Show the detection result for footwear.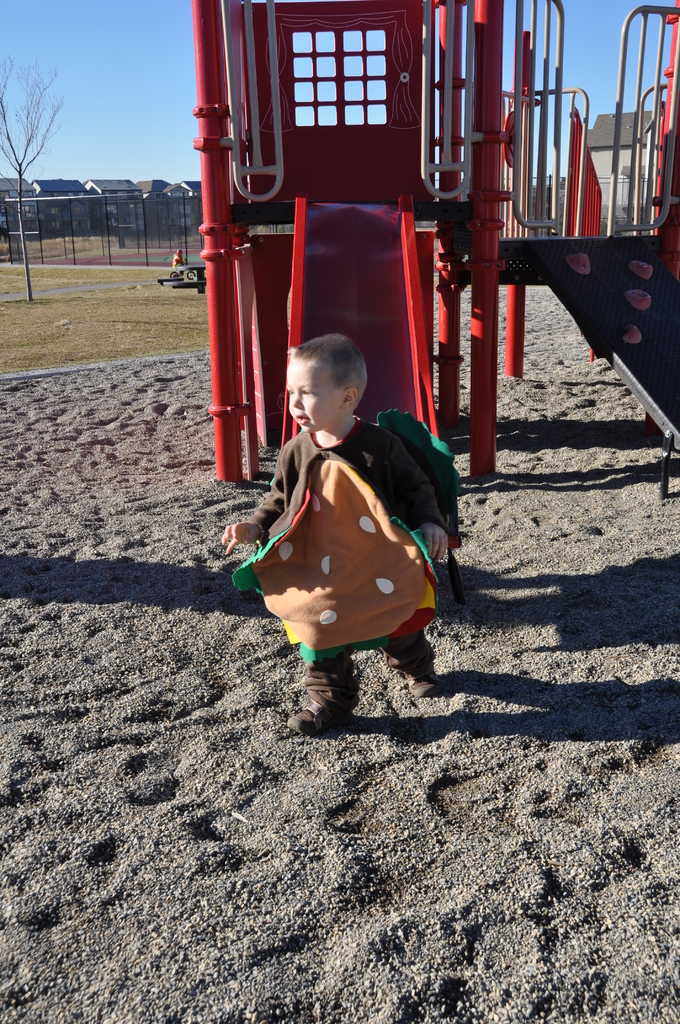
l=381, t=643, r=442, b=698.
